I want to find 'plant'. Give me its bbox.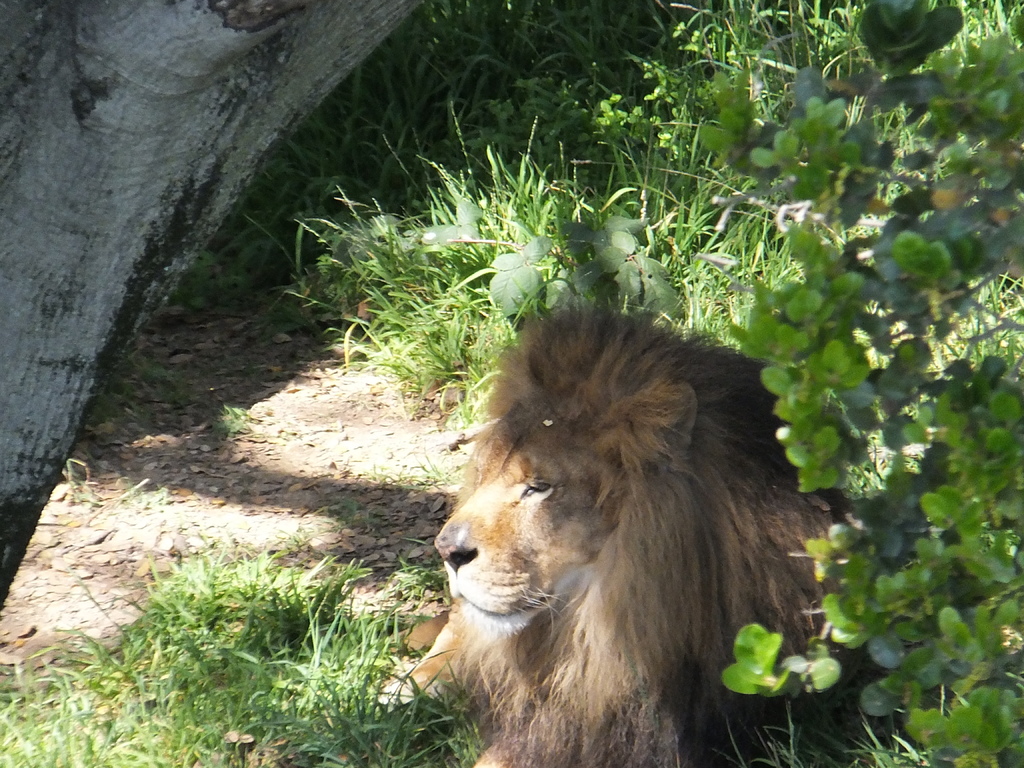
left=117, top=447, right=181, bottom=518.
